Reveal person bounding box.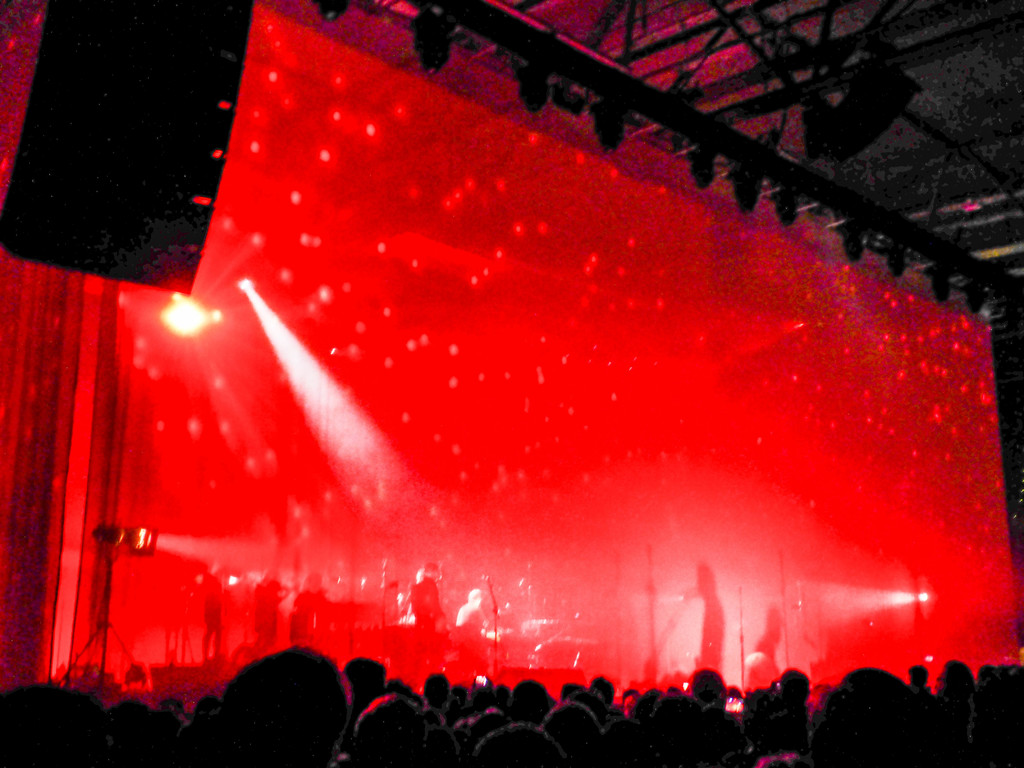
Revealed: [left=401, top=556, right=455, bottom=626].
